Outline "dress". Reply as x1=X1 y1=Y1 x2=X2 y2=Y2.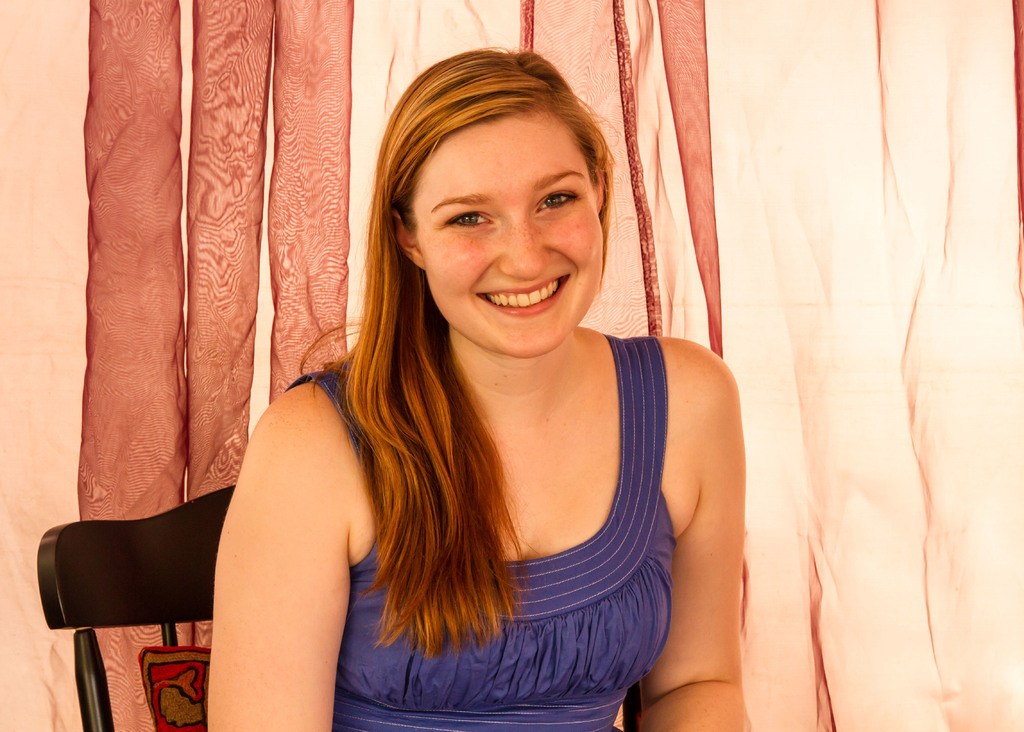
x1=286 y1=334 x2=676 y2=731.
